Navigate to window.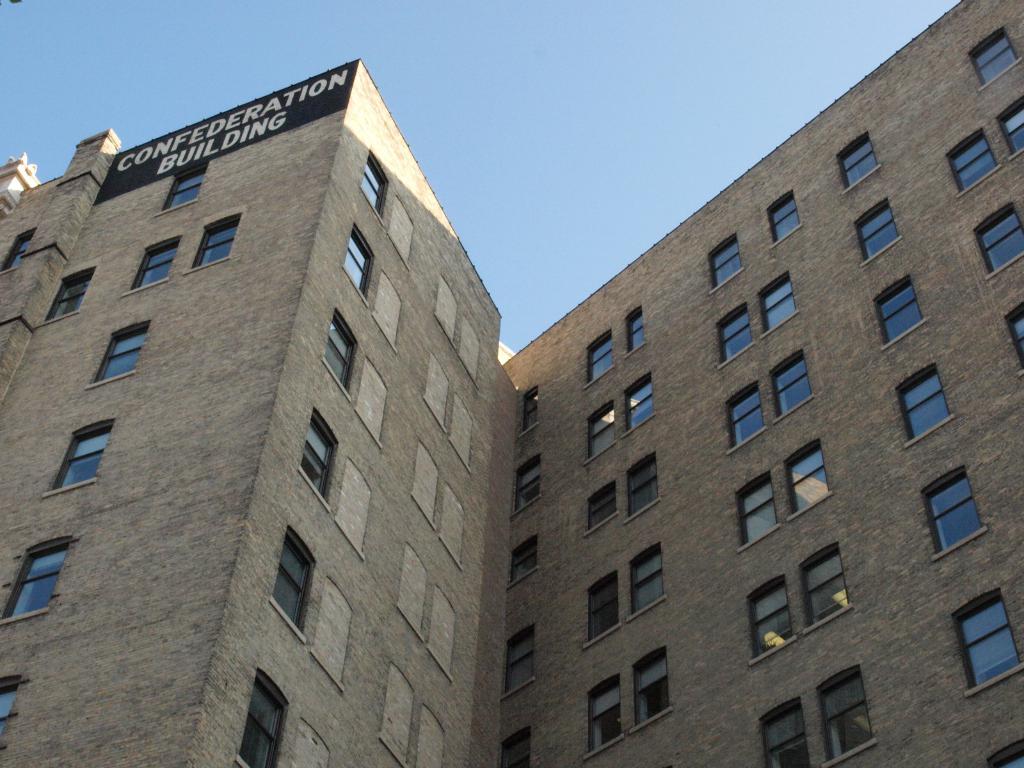
Navigation target: {"x1": 582, "y1": 399, "x2": 617, "y2": 463}.
